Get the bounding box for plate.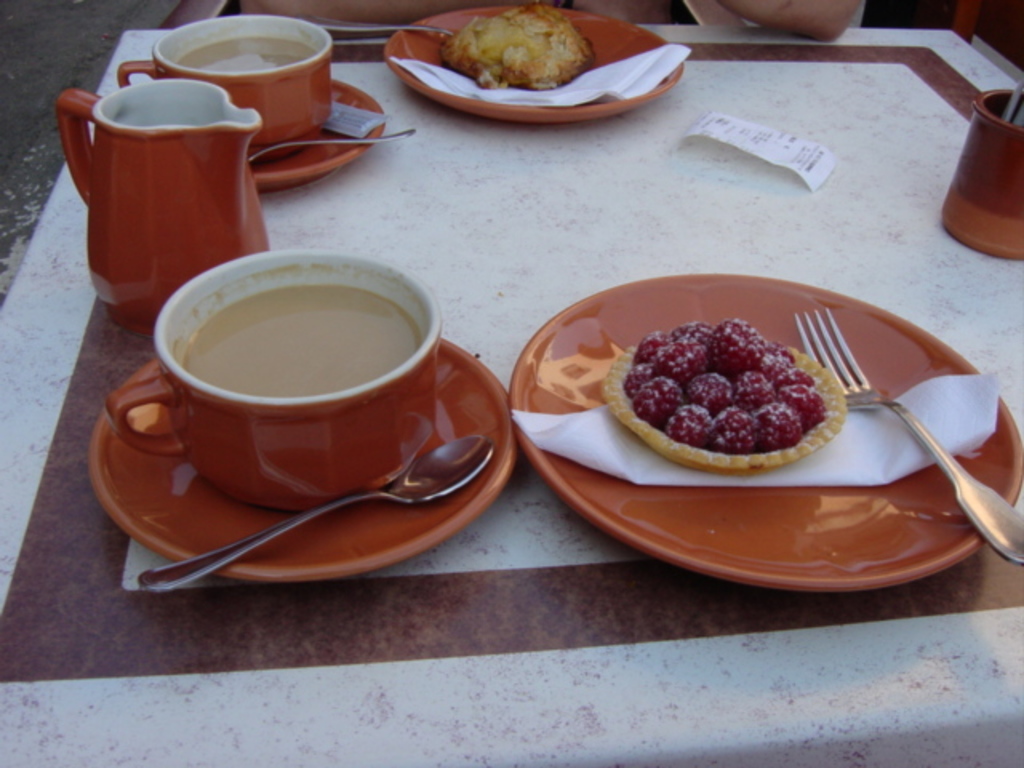
left=88, top=338, right=522, bottom=579.
